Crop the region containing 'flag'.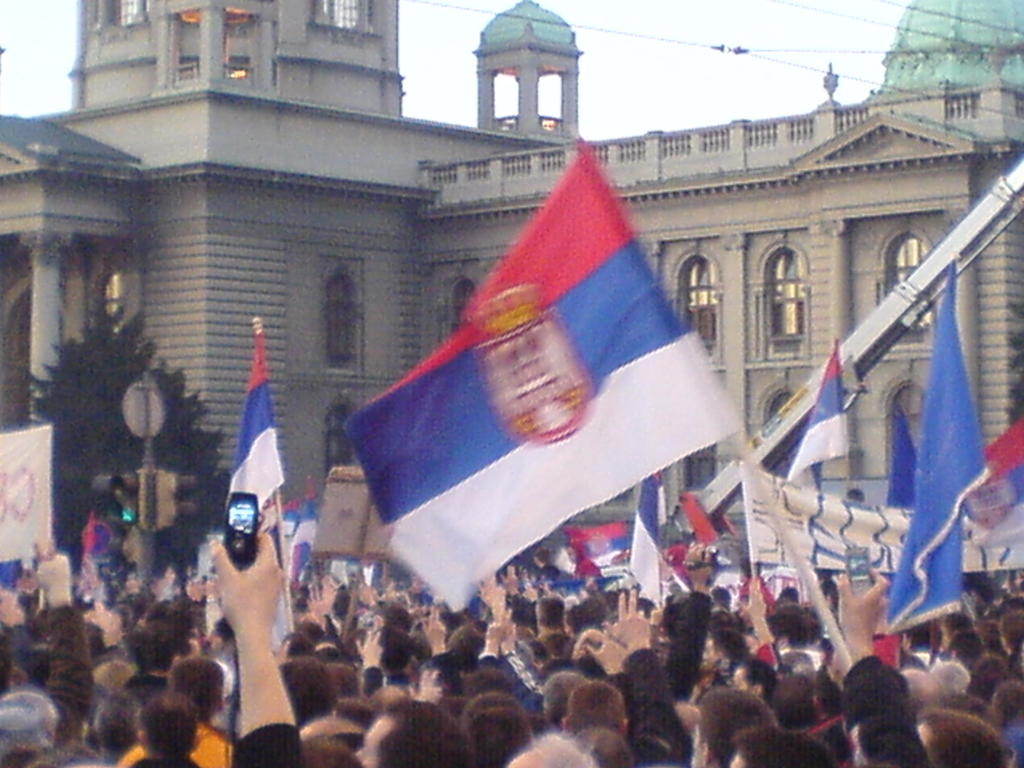
Crop region: [880,260,992,644].
